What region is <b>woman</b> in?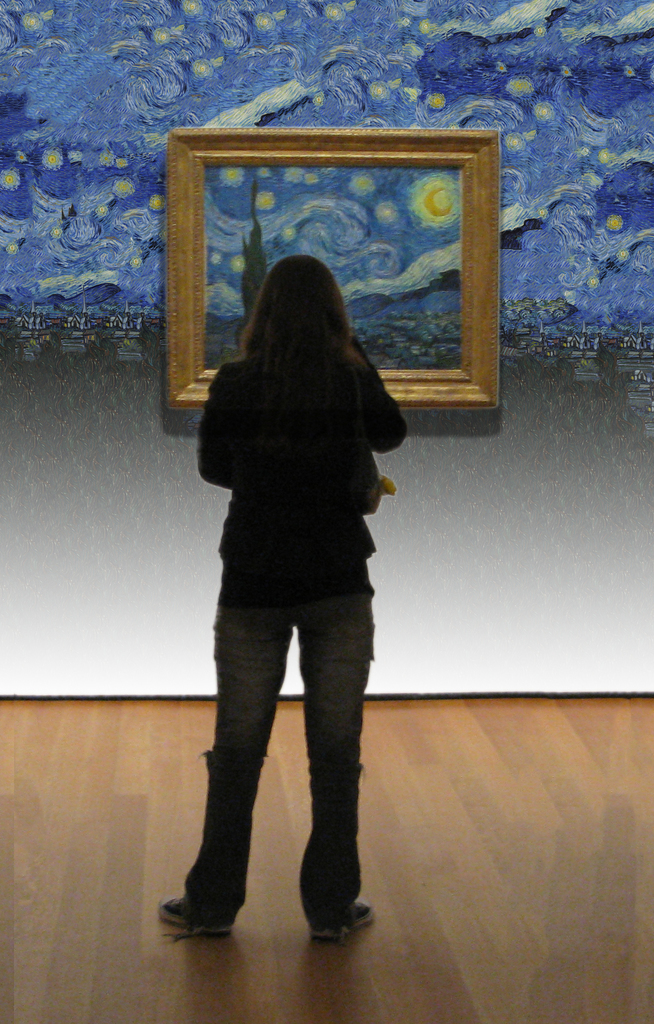
[171, 232, 414, 901].
